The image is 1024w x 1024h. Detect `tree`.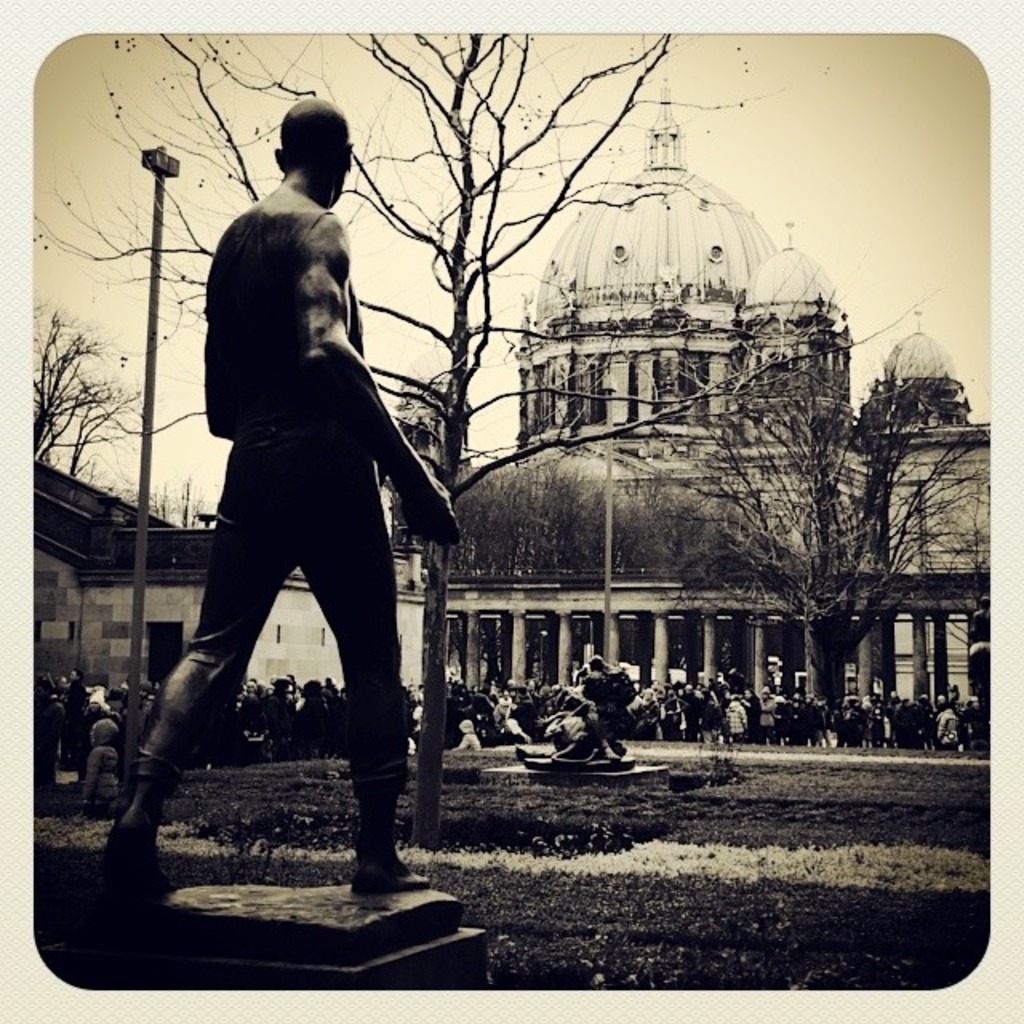
Detection: [30, 26, 752, 853].
